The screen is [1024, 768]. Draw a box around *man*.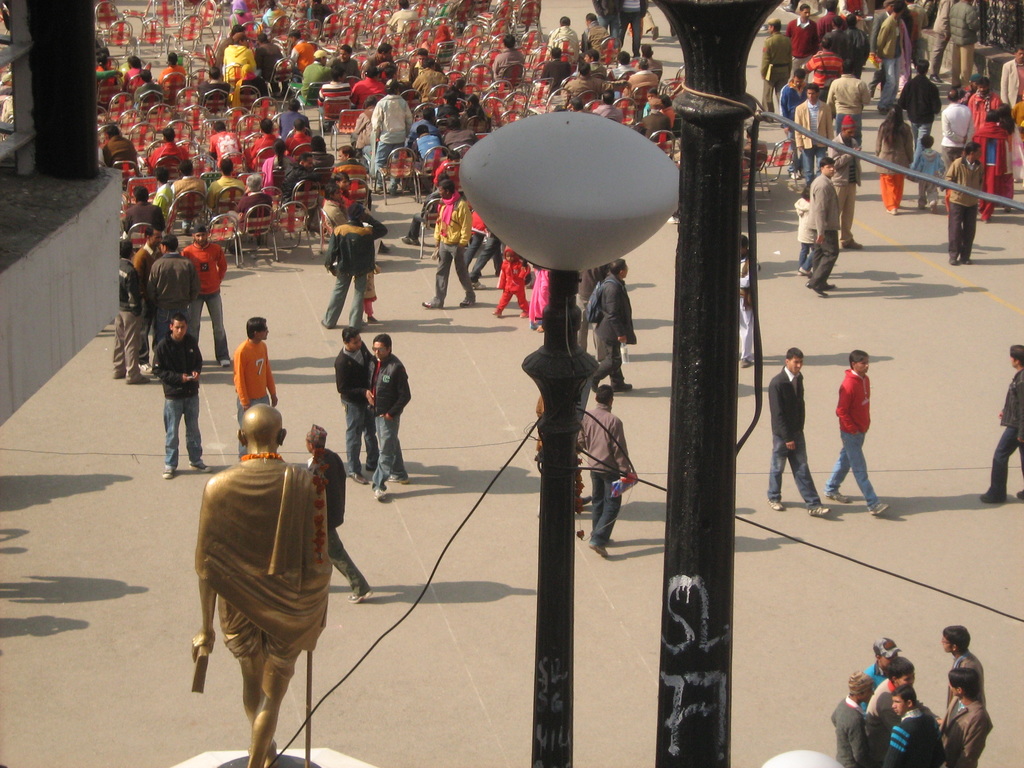
rect(996, 43, 1023, 114).
